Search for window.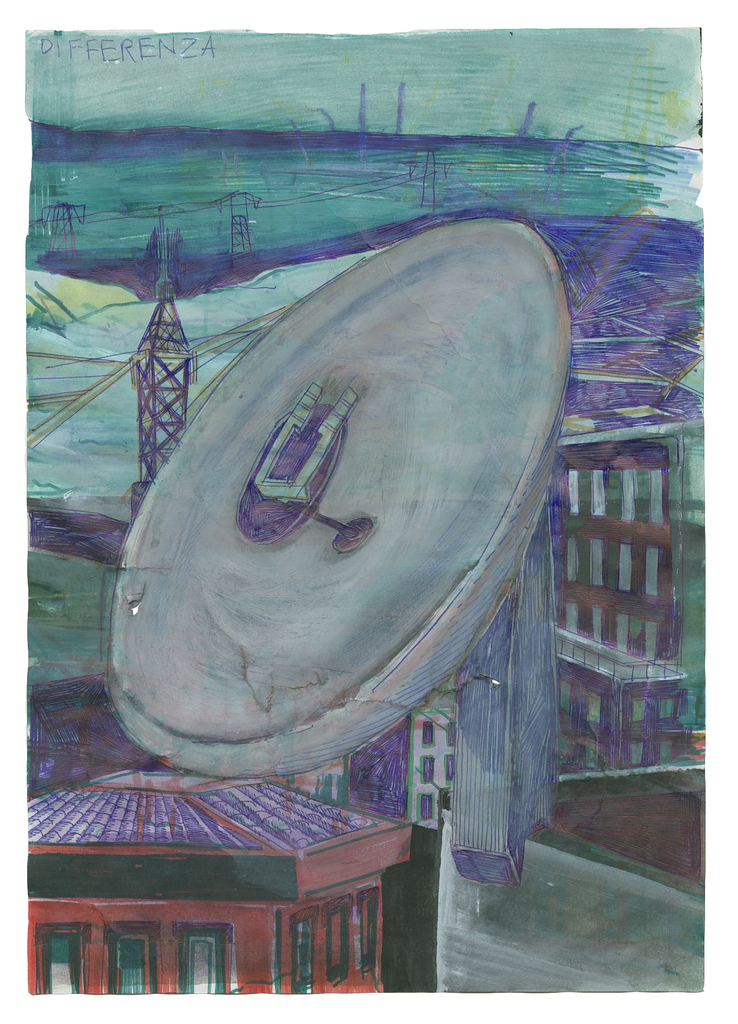
Found at region(568, 536, 578, 575).
